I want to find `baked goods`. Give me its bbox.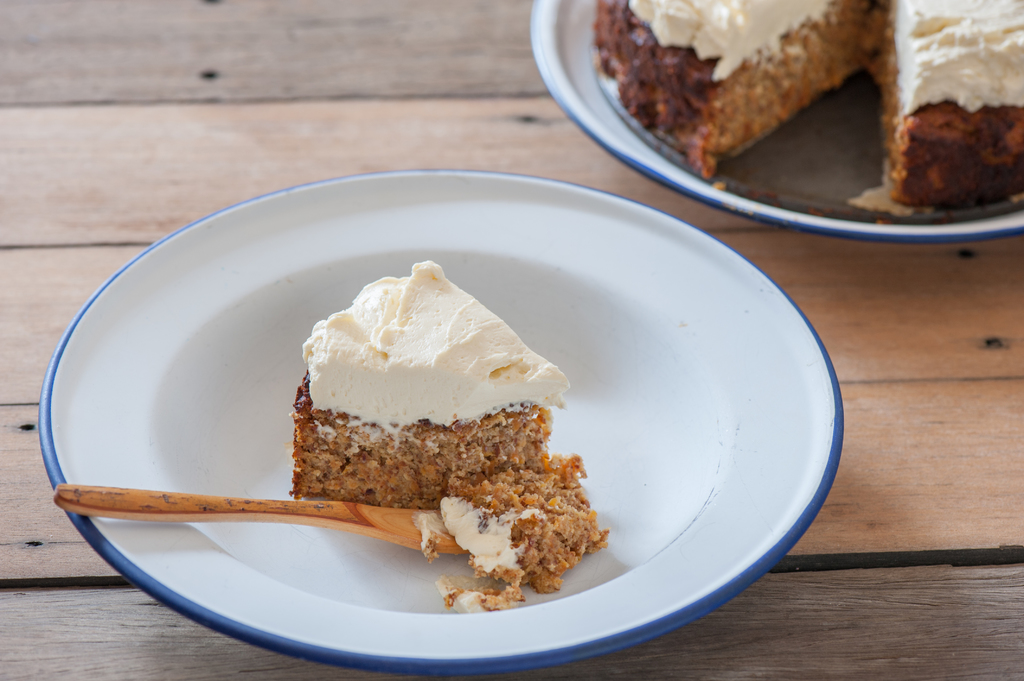
bbox=(285, 256, 609, 613).
